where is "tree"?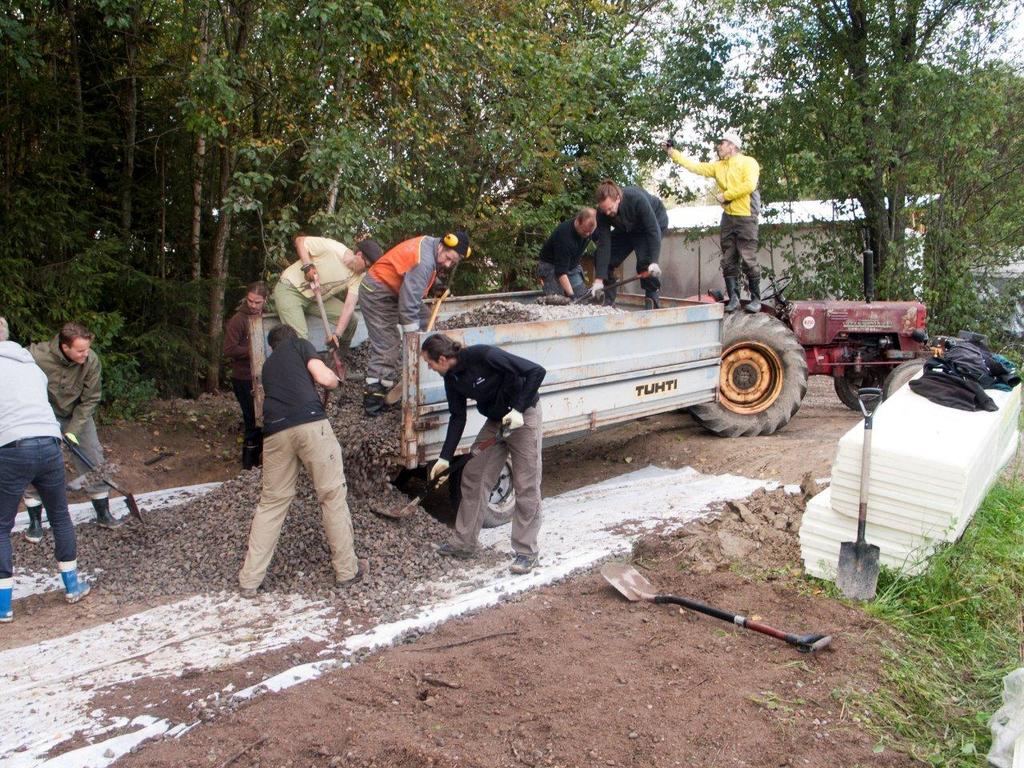
(670, 0, 1023, 303).
